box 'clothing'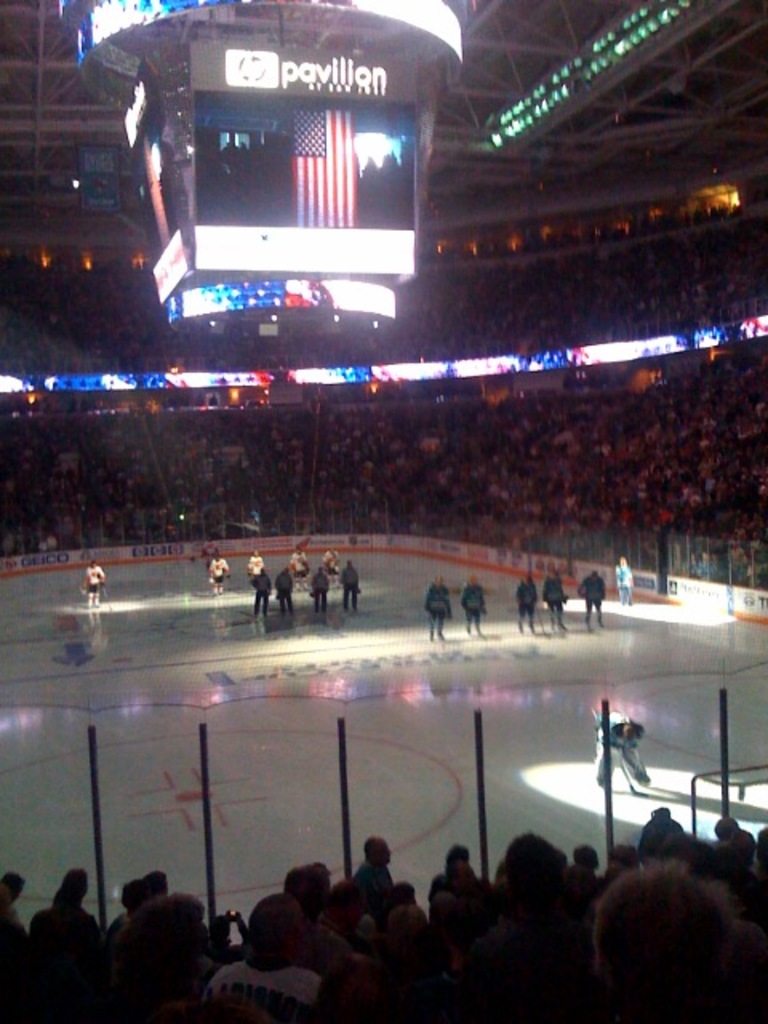
458 582 494 632
